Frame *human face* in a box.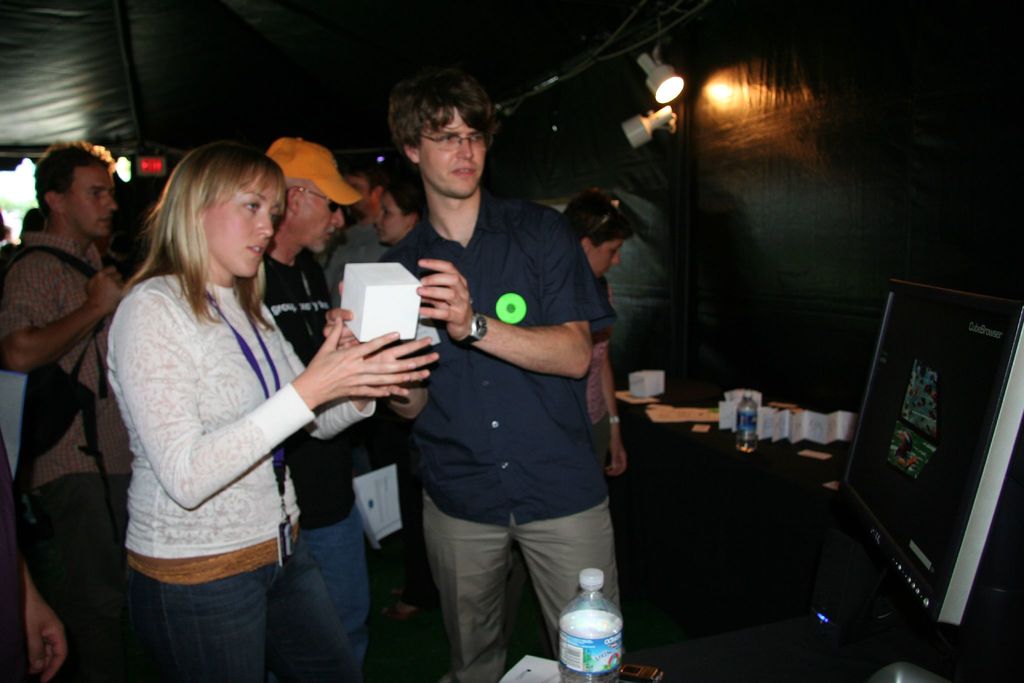
{"left": 374, "top": 193, "right": 409, "bottom": 245}.
